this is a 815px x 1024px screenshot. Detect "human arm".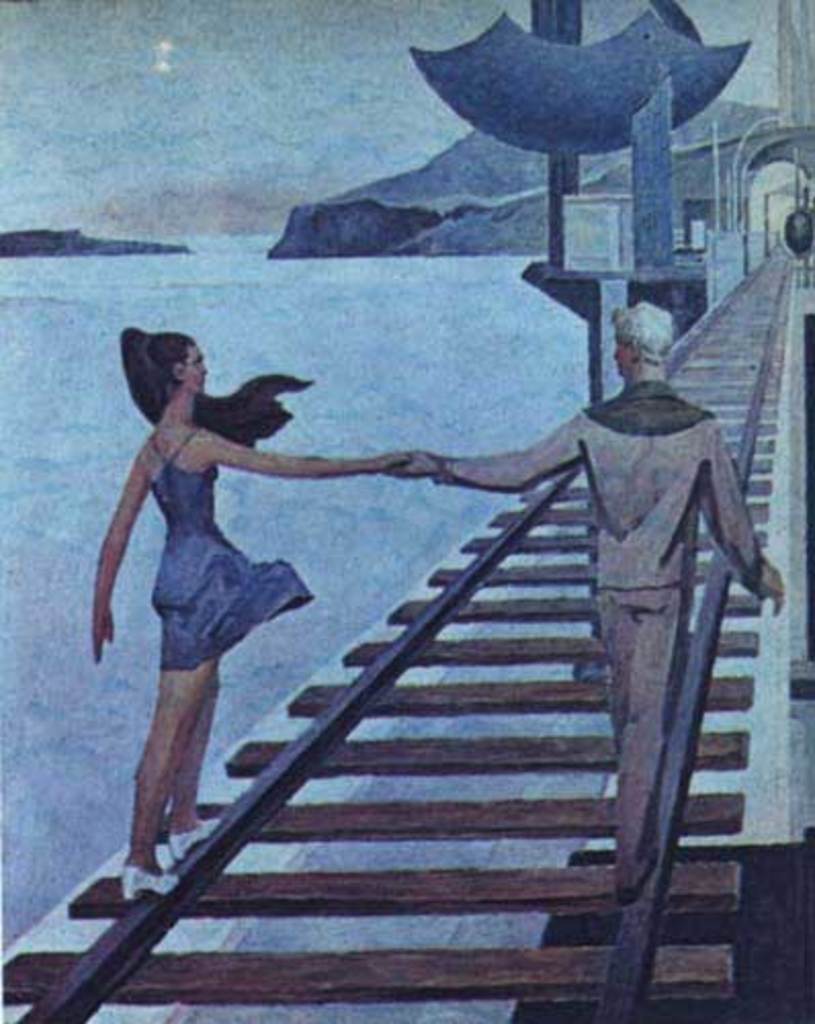
{"left": 86, "top": 453, "right": 156, "bottom": 664}.
